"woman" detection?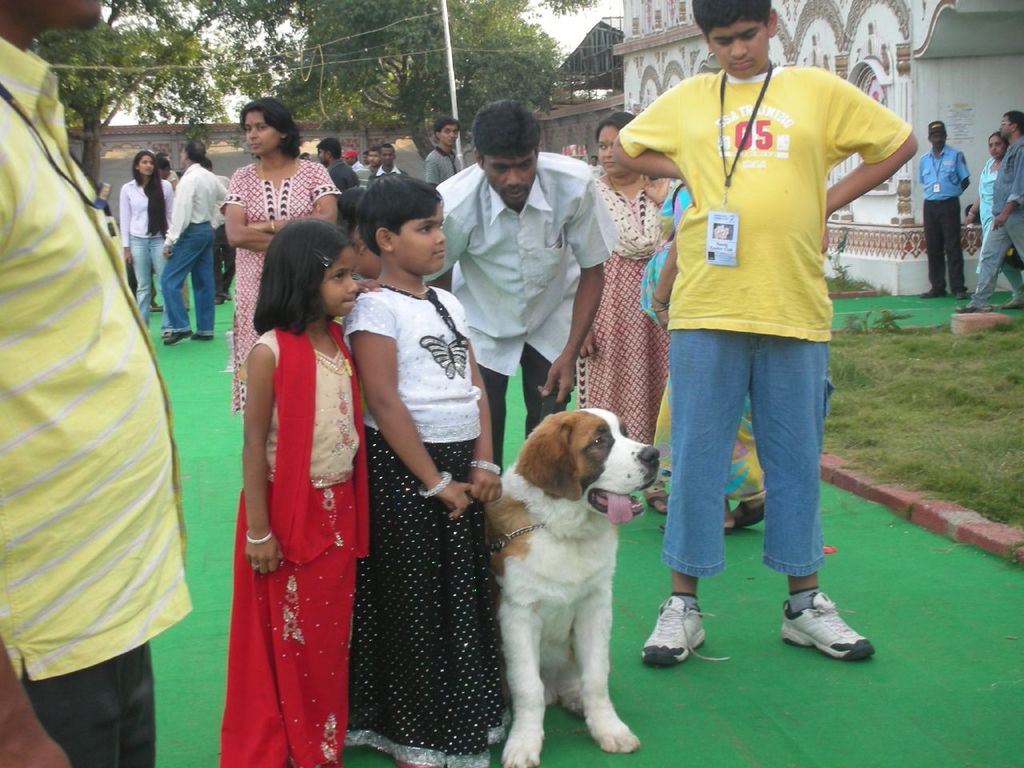
locate(154, 154, 170, 182)
